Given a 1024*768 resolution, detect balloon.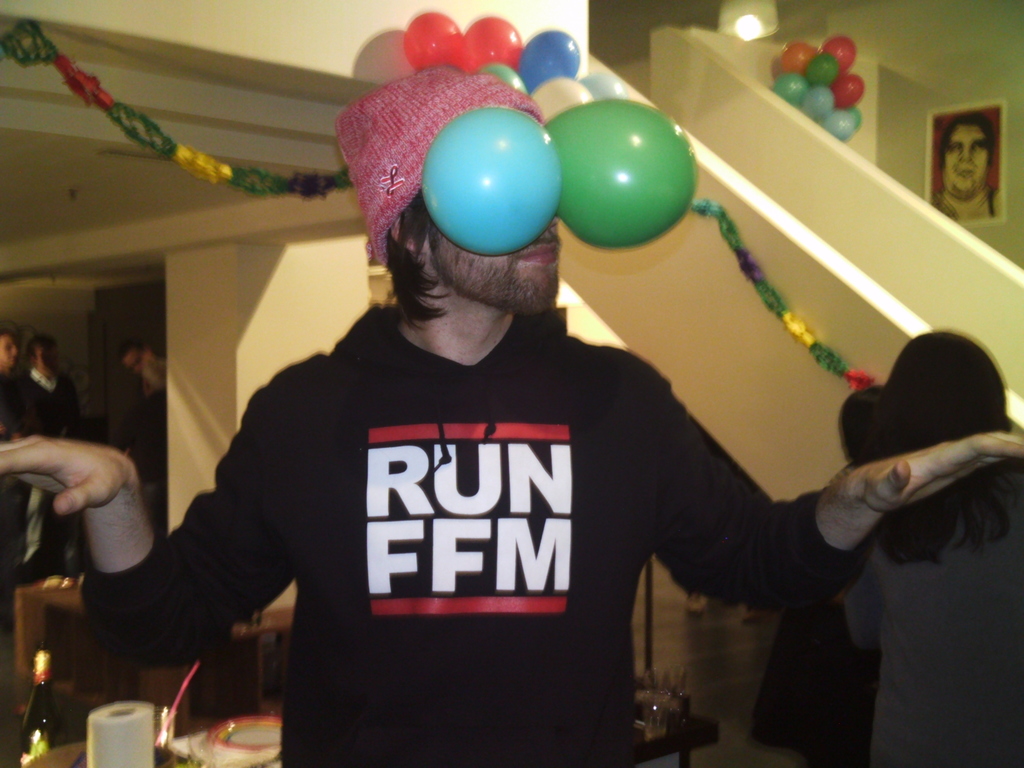
l=481, t=63, r=527, b=95.
